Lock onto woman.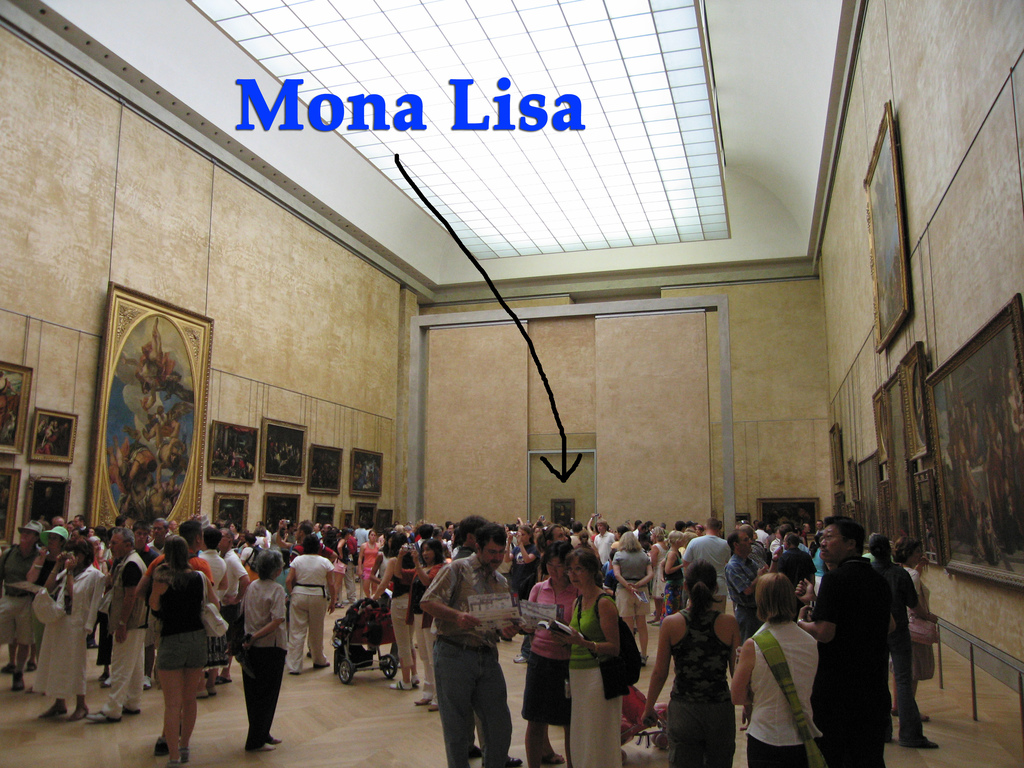
Locked: bbox=[371, 527, 424, 693].
